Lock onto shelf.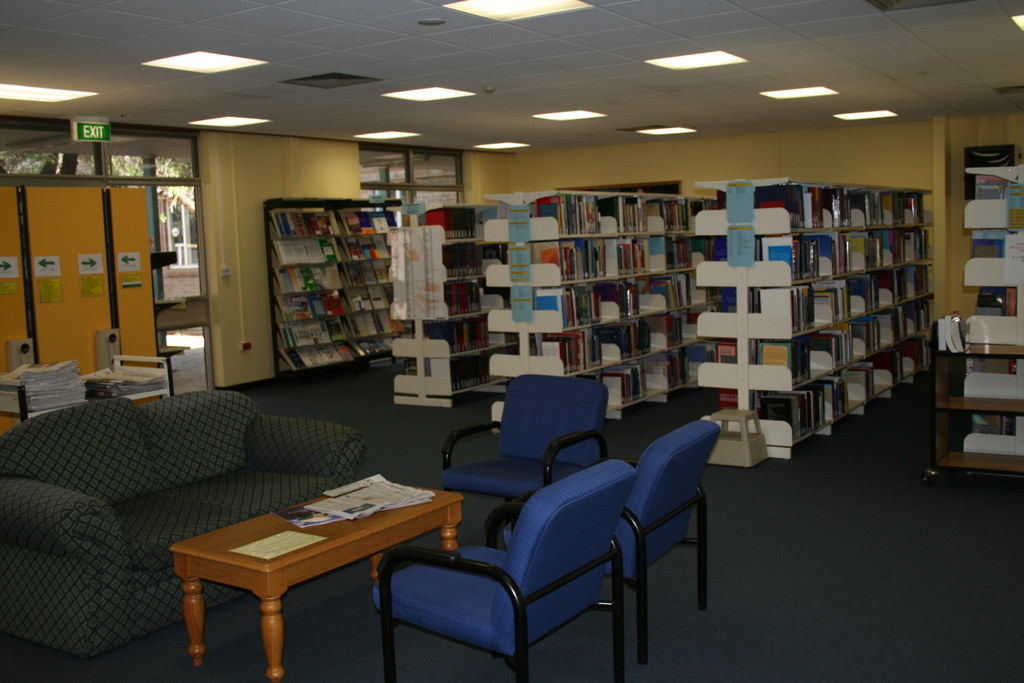
Locked: <bbox>878, 195, 903, 222</bbox>.
